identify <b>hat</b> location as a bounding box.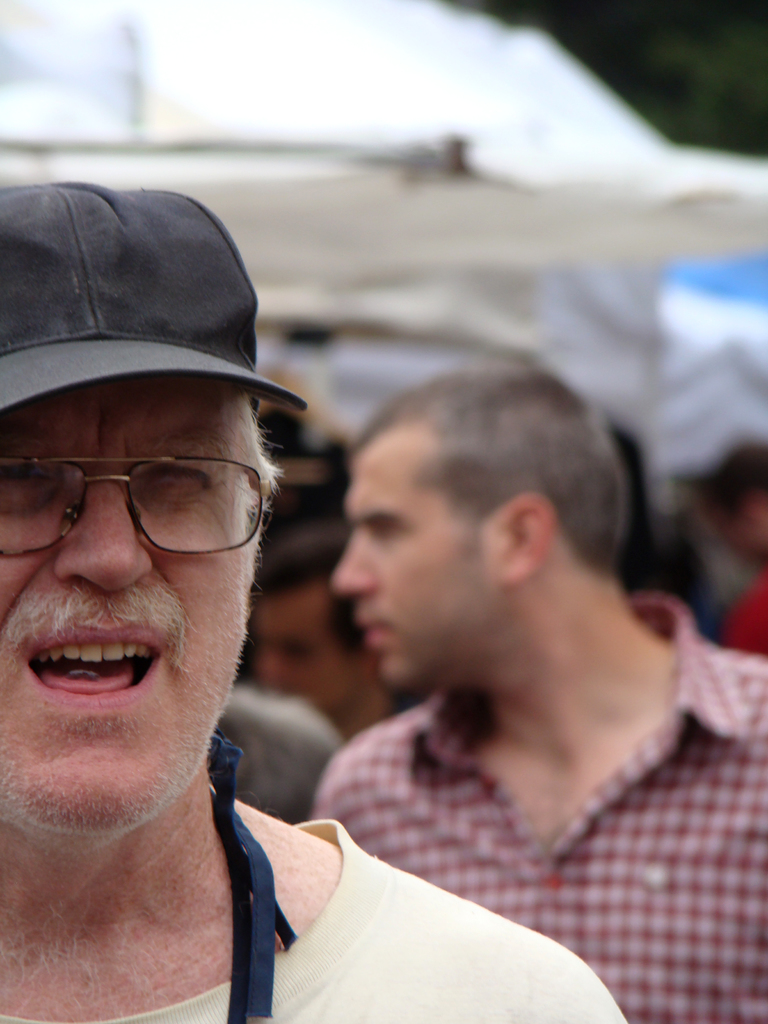
(x1=0, y1=178, x2=312, y2=421).
